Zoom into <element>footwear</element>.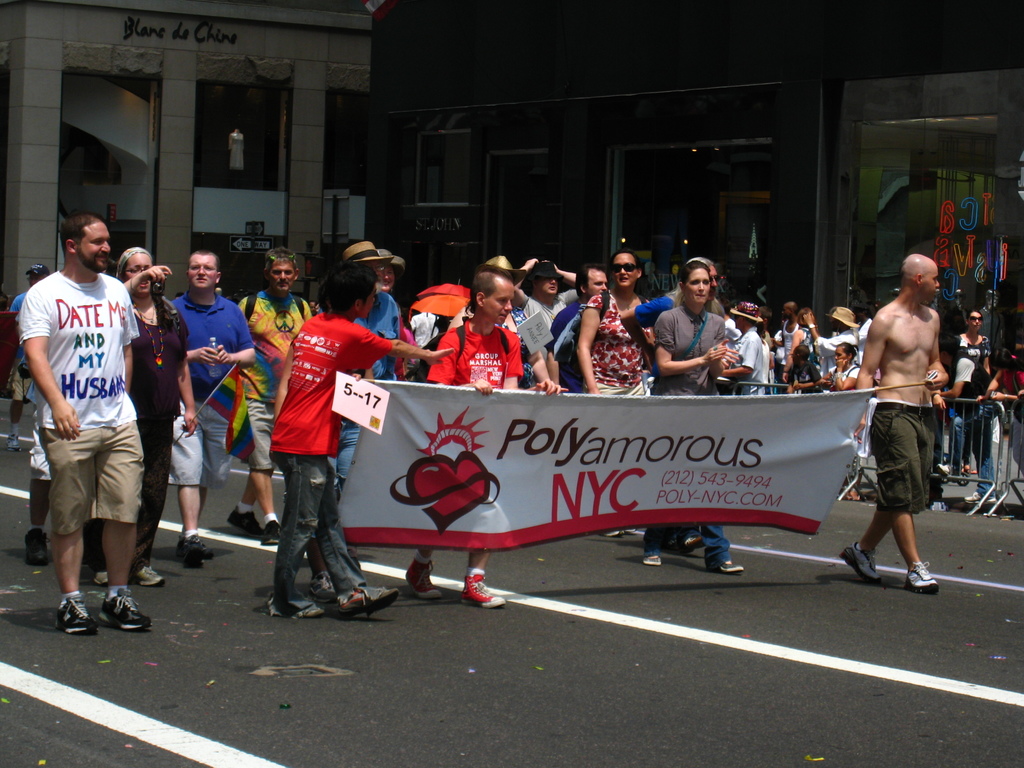
Zoom target: 332 587 407 621.
